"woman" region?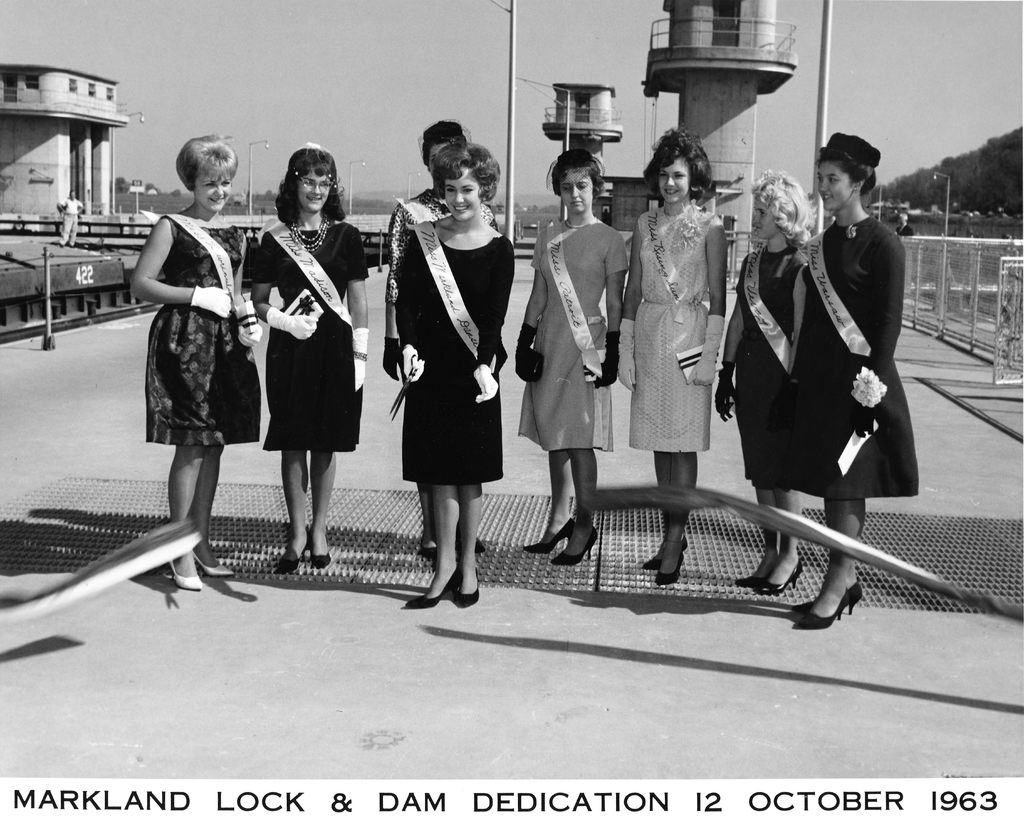
<bbox>243, 151, 356, 568</bbox>
